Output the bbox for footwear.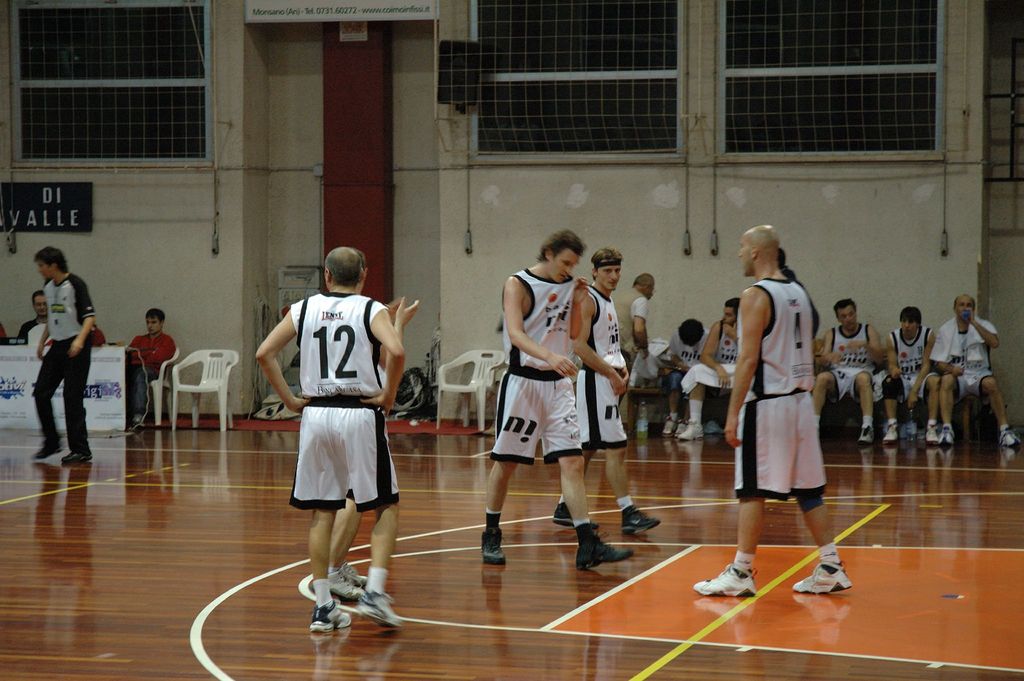
rect(327, 565, 362, 602).
